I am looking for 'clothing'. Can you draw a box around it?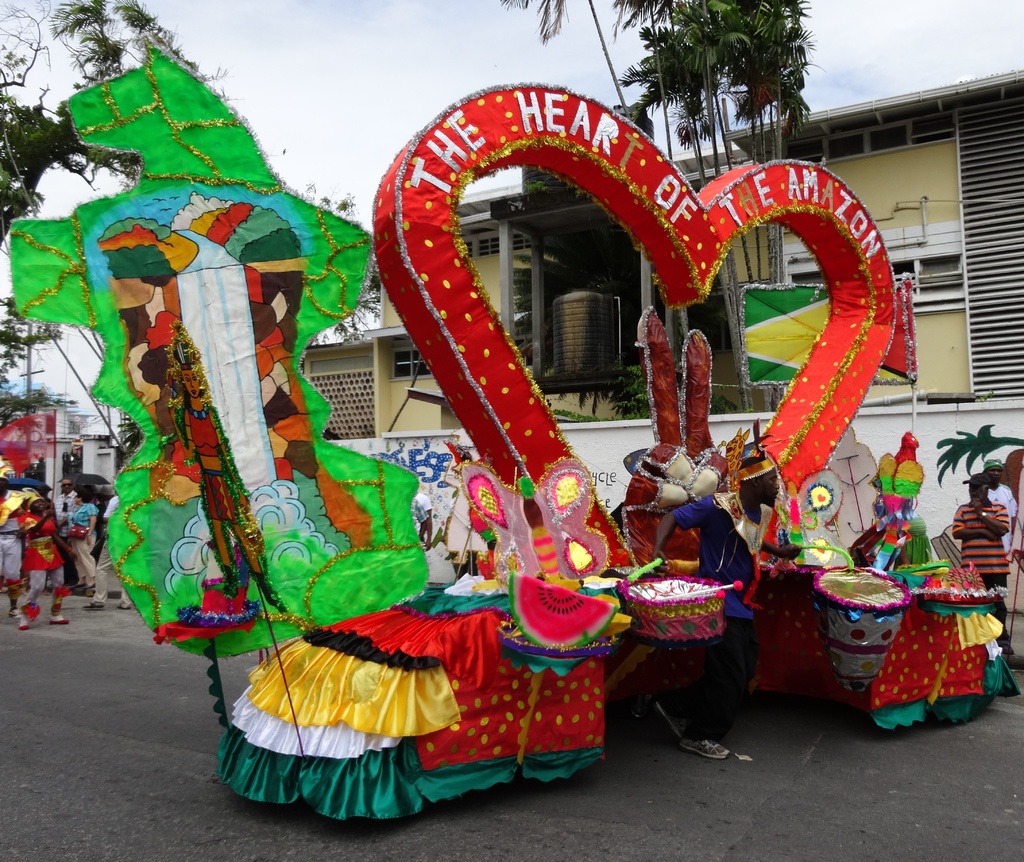
Sure, the bounding box is locate(75, 530, 99, 585).
